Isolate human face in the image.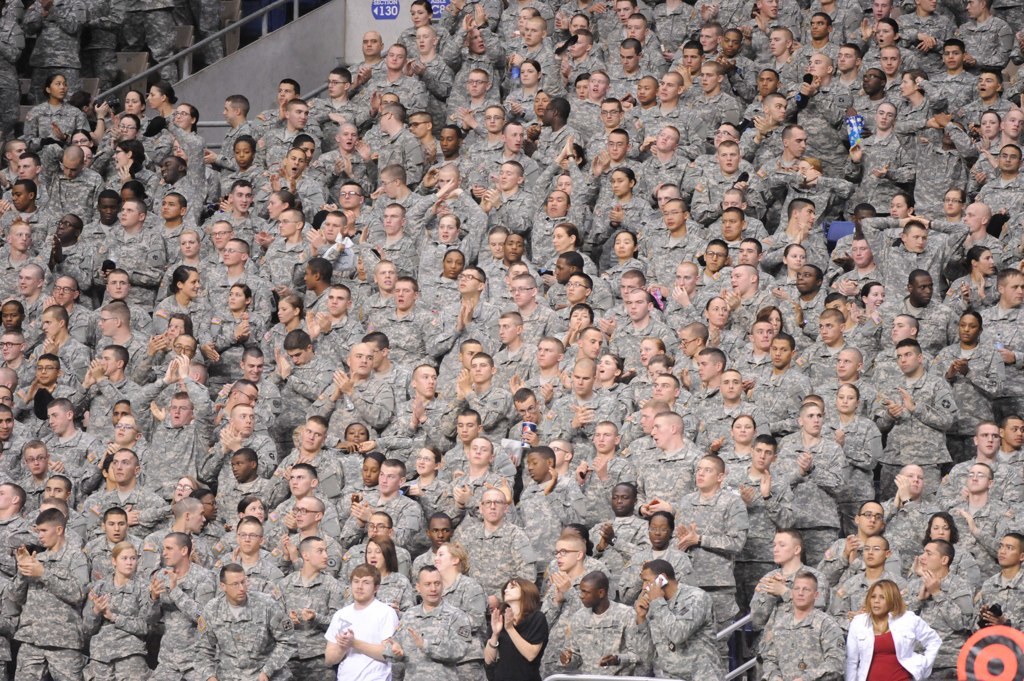
Isolated region: bbox=(219, 98, 235, 126).
